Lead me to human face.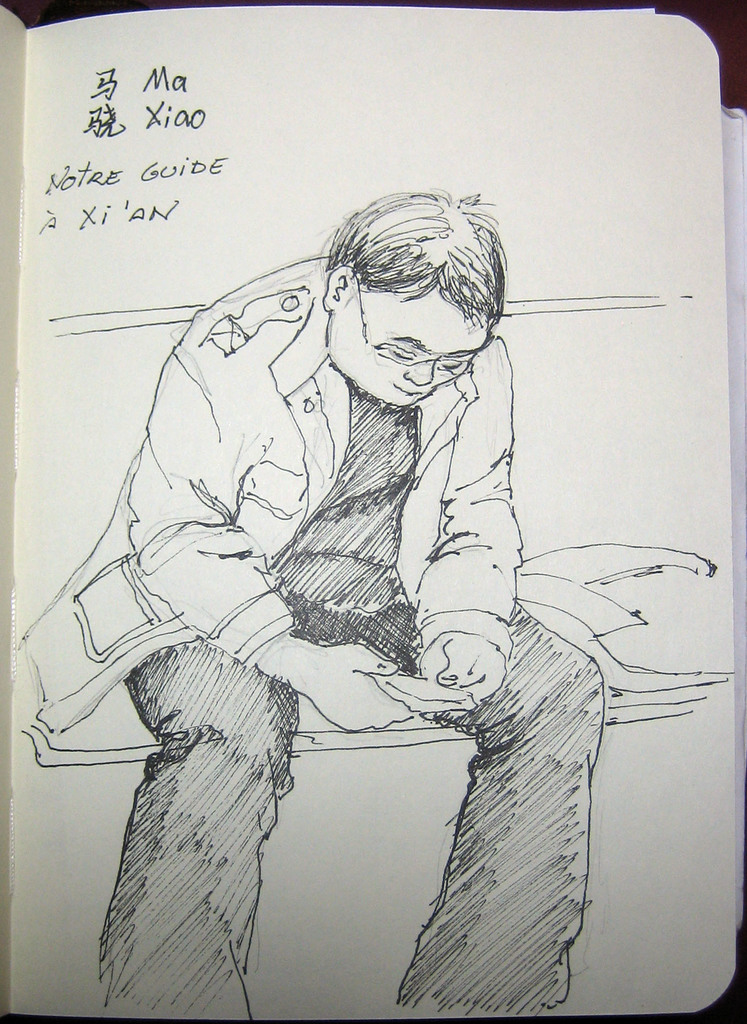
Lead to 325/285/492/406.
